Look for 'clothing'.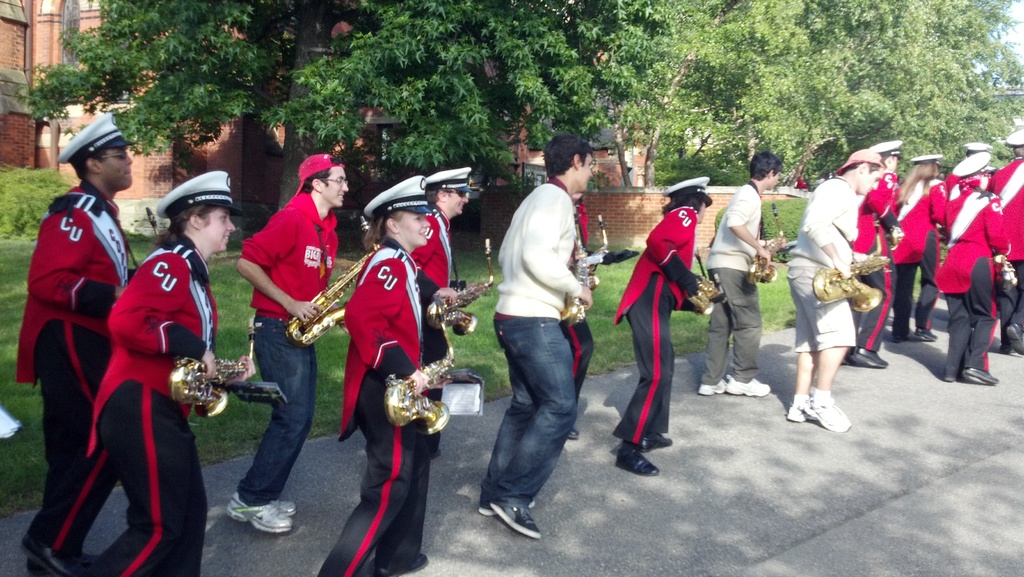
Found: Rect(938, 193, 1014, 299).
